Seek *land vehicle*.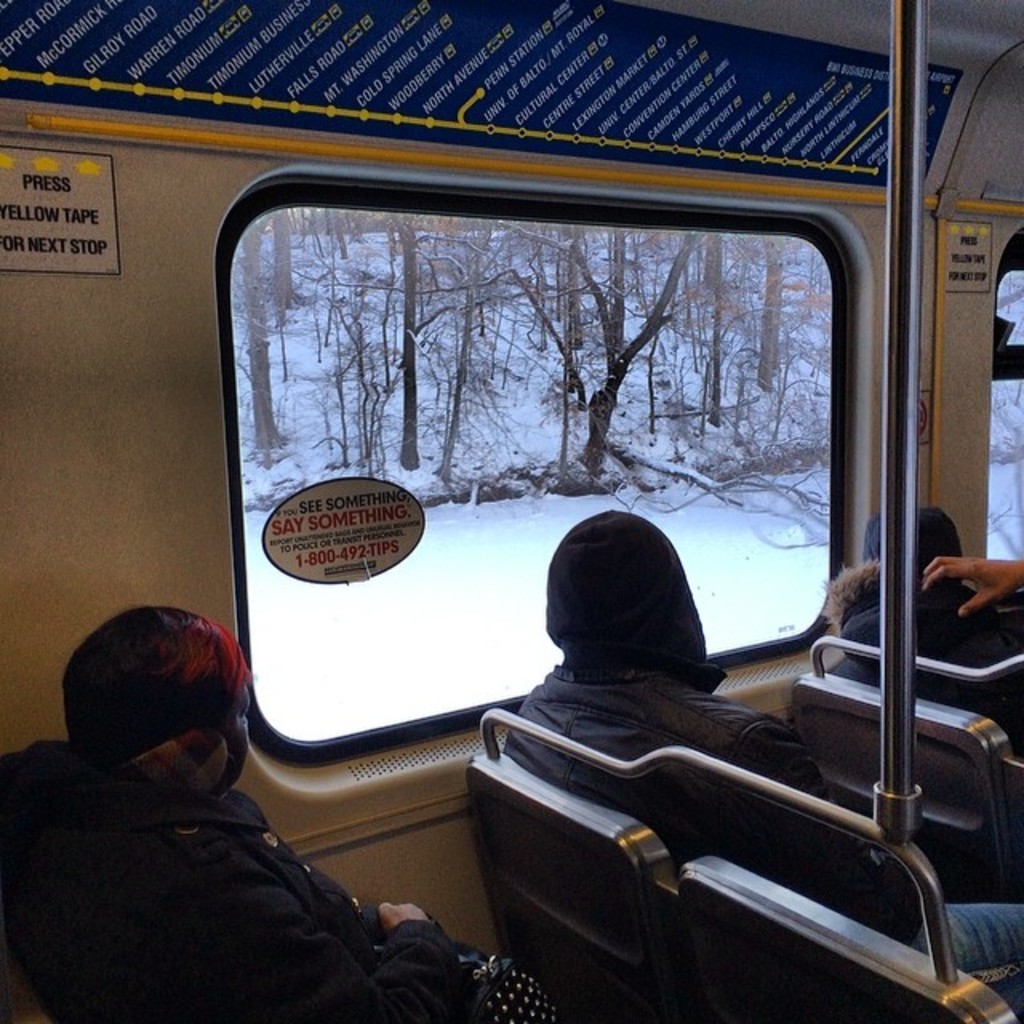
rect(0, 0, 1022, 1022).
